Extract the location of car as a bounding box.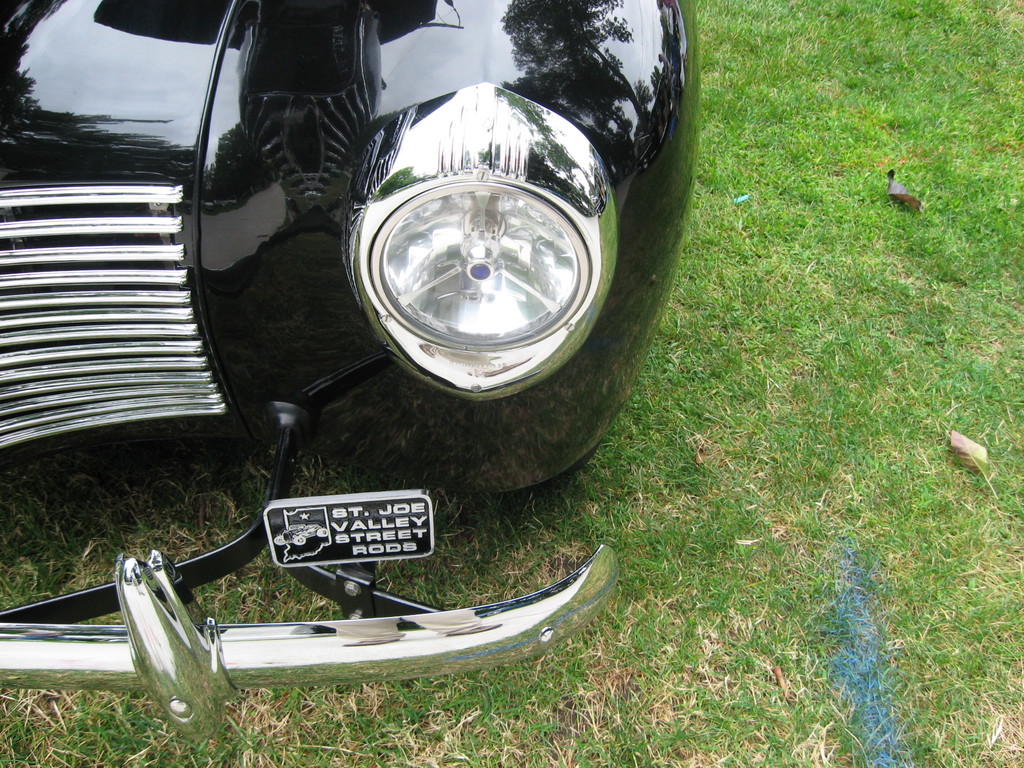
locate(16, 63, 702, 684).
